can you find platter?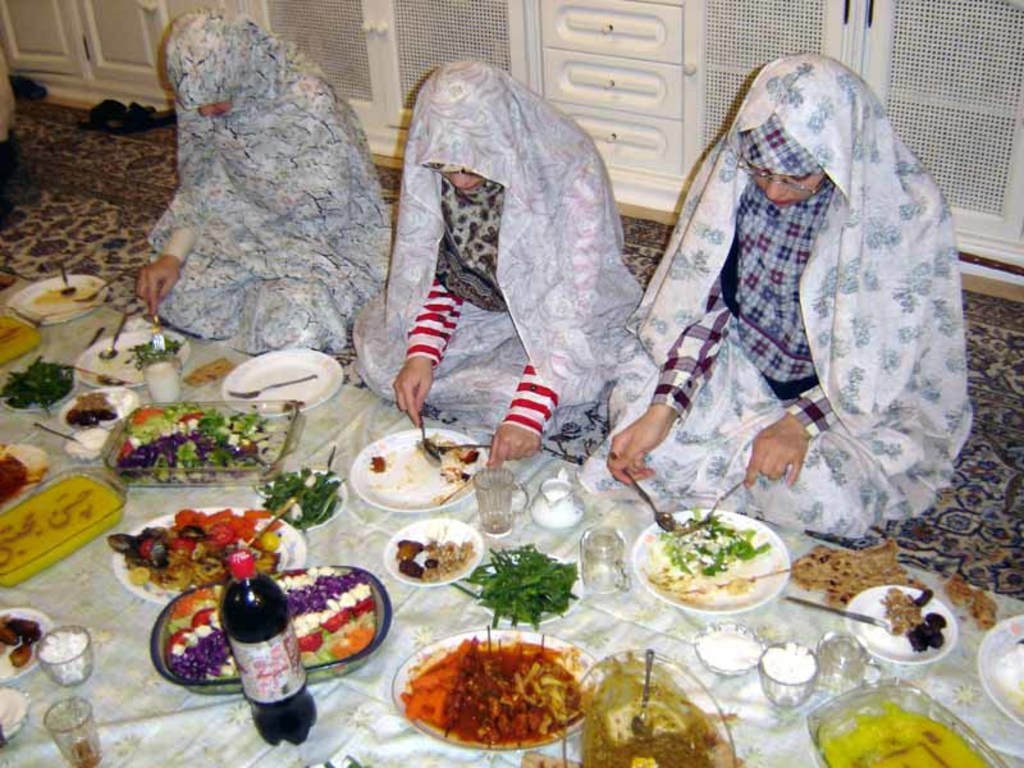
Yes, bounding box: box(8, 273, 108, 329).
